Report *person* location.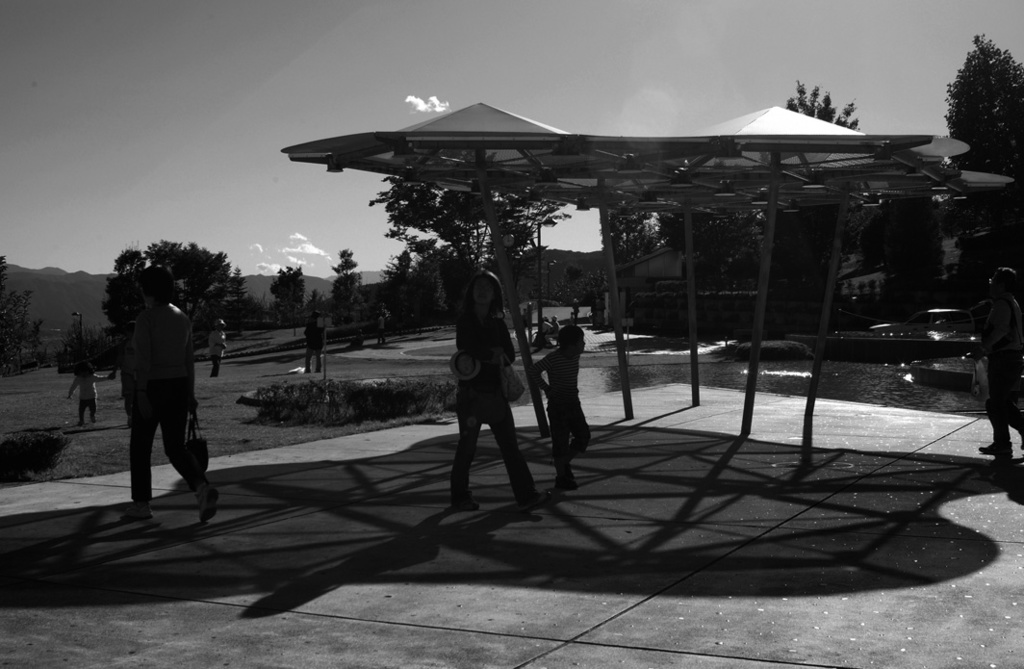
Report: 541 310 562 346.
